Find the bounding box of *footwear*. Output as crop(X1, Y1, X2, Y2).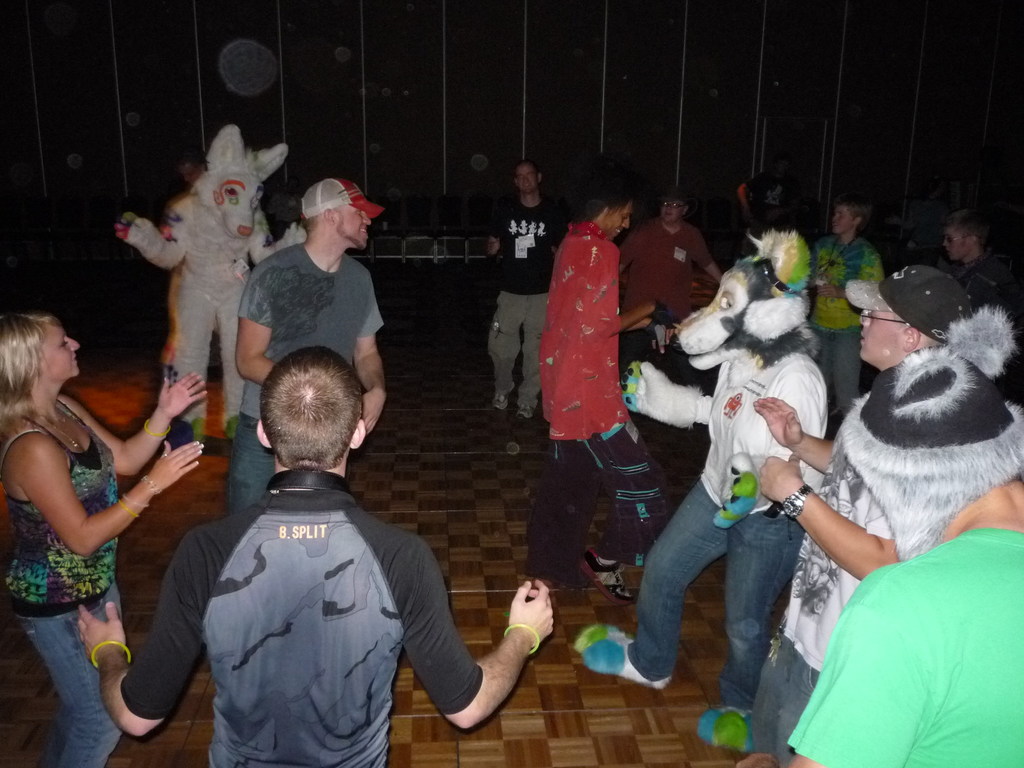
crop(582, 614, 669, 687).
